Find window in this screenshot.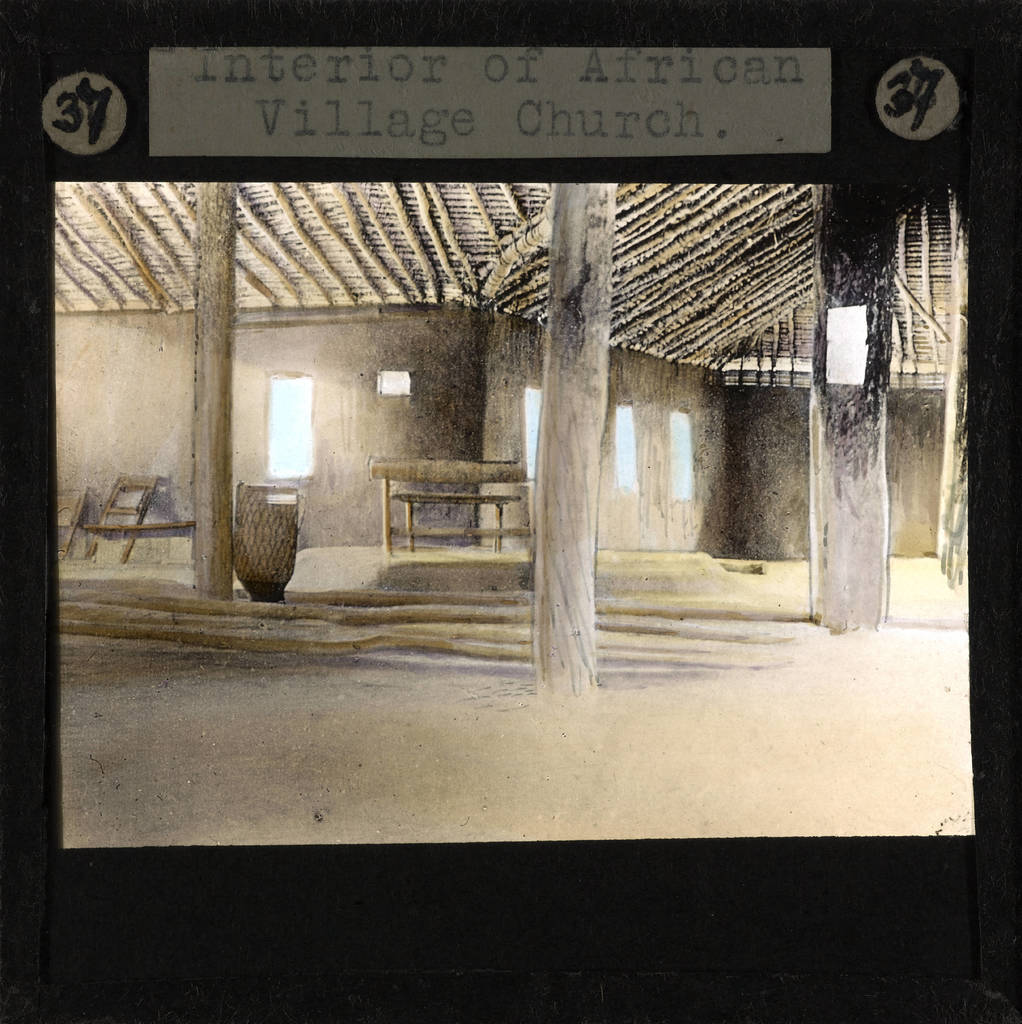
The bounding box for window is <region>669, 408, 692, 499</region>.
